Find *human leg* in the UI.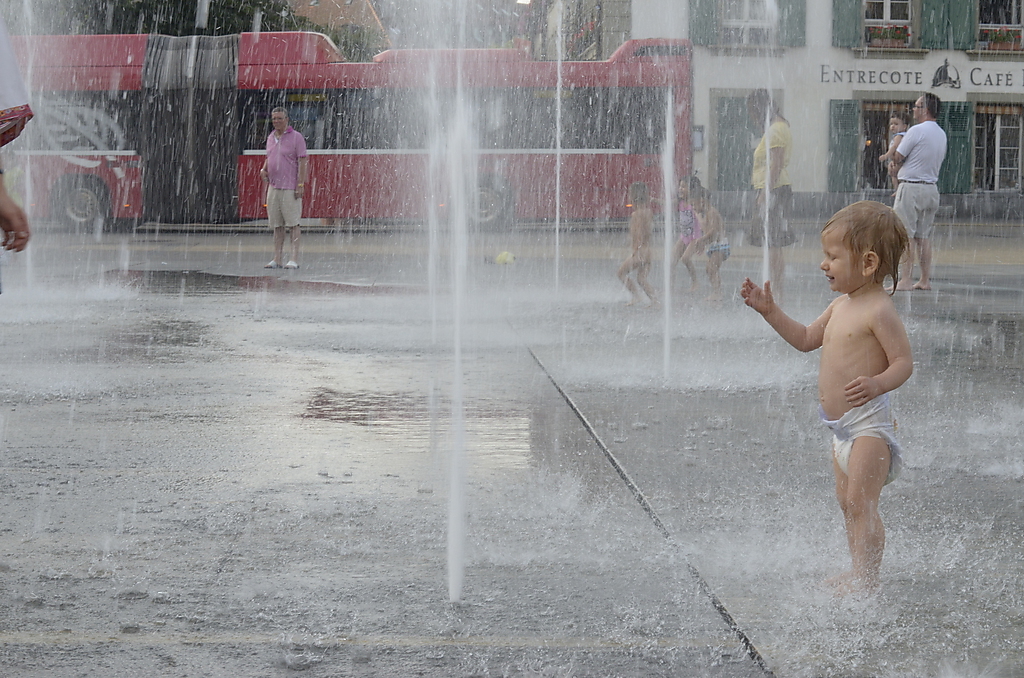
UI element at {"left": 823, "top": 414, "right": 848, "bottom": 585}.
